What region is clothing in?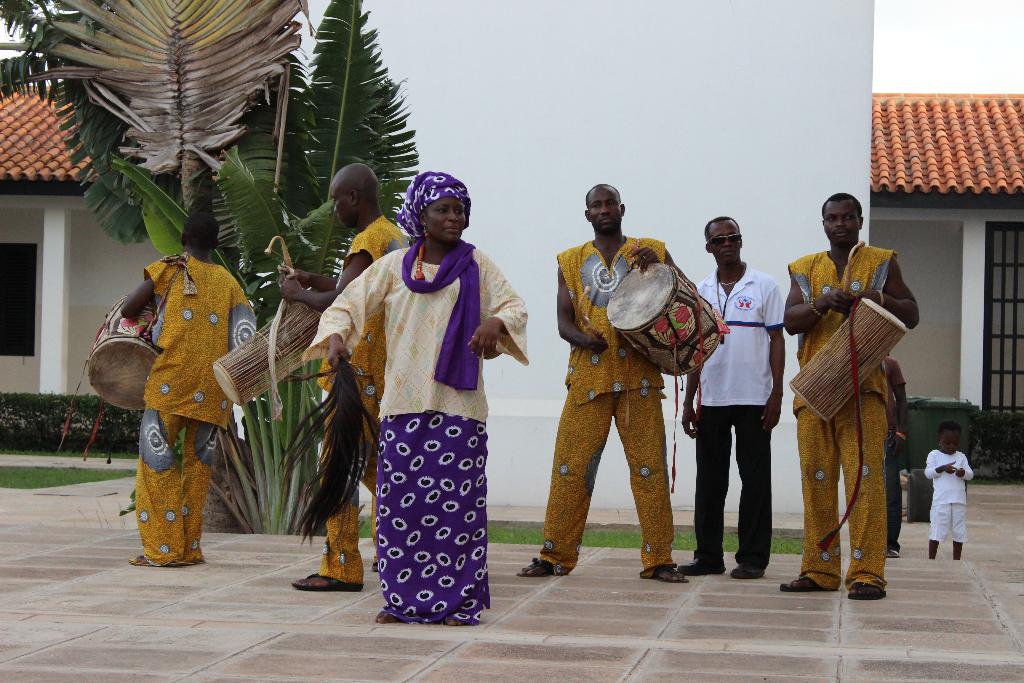
{"x1": 693, "y1": 262, "x2": 794, "y2": 582}.
